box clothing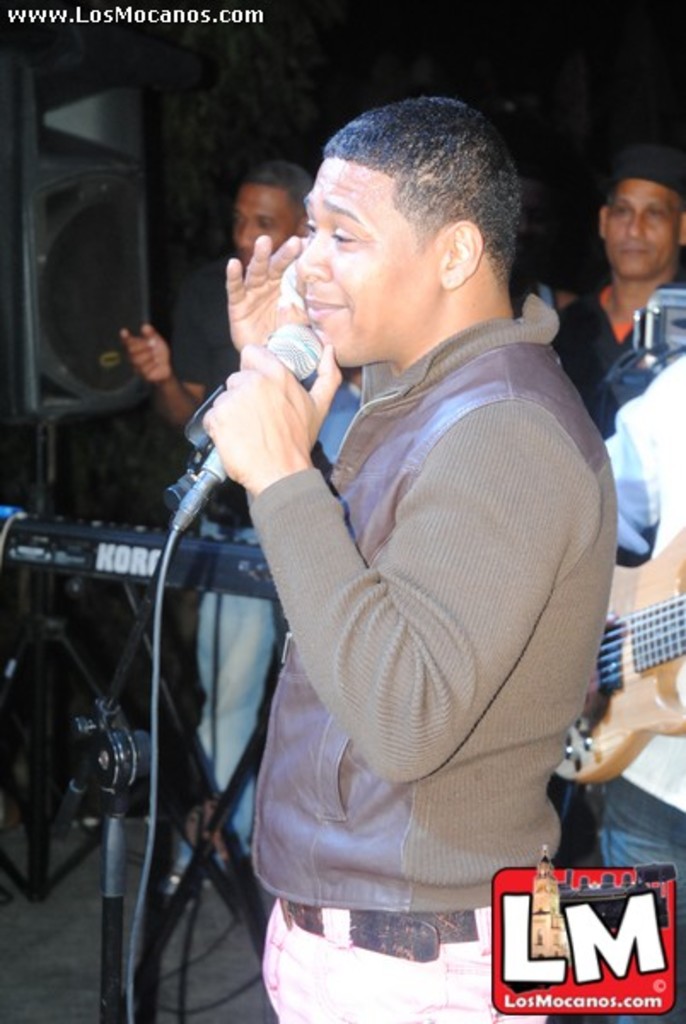
detection(155, 207, 619, 981)
